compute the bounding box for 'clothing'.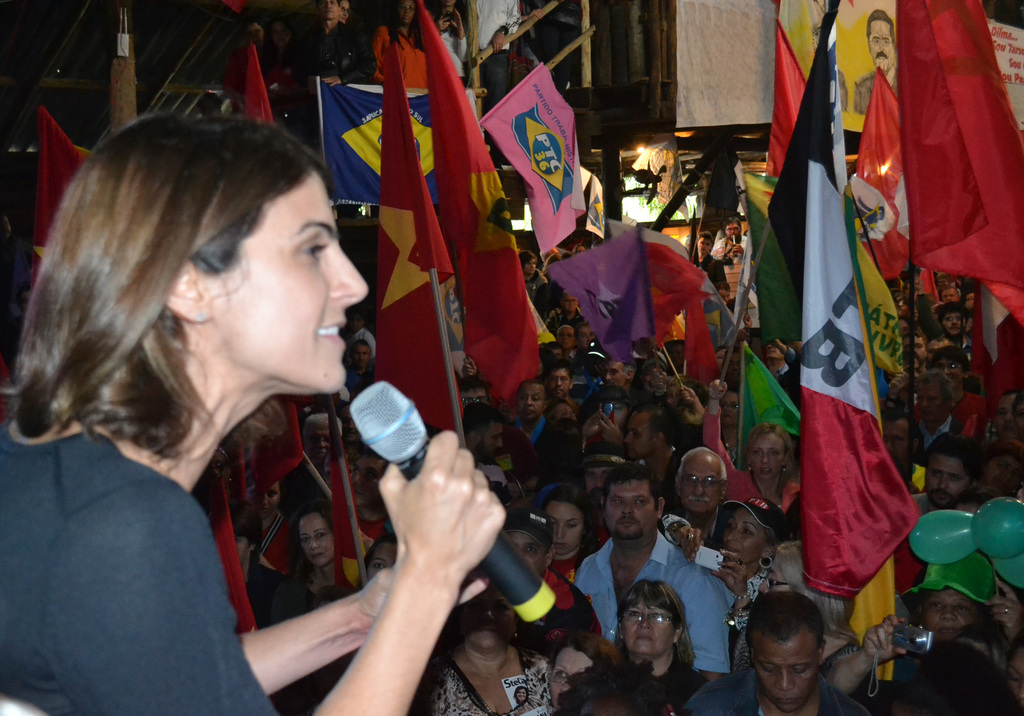
(602, 648, 723, 715).
